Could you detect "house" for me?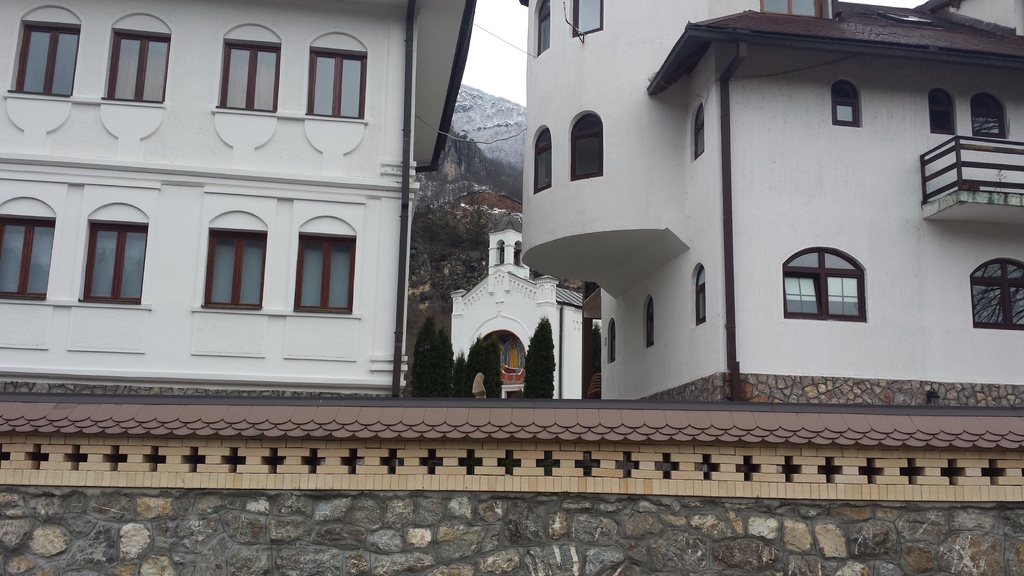
Detection result: [left=450, top=207, right=604, bottom=401].
